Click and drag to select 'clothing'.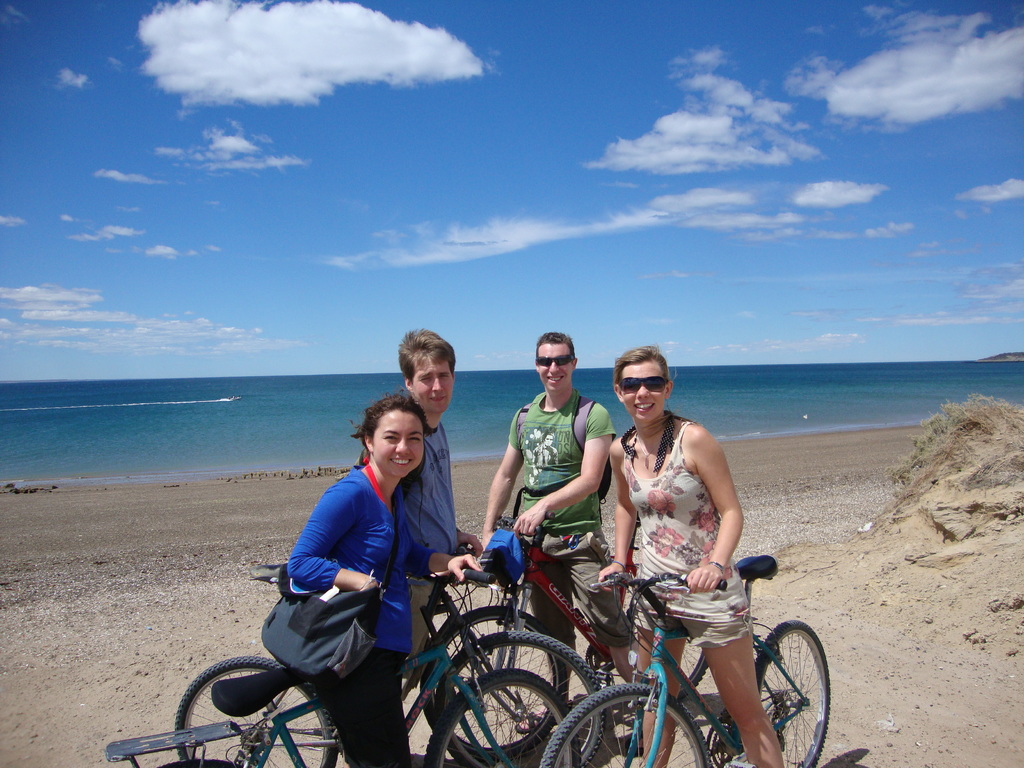
Selection: left=403, top=425, right=465, bottom=610.
